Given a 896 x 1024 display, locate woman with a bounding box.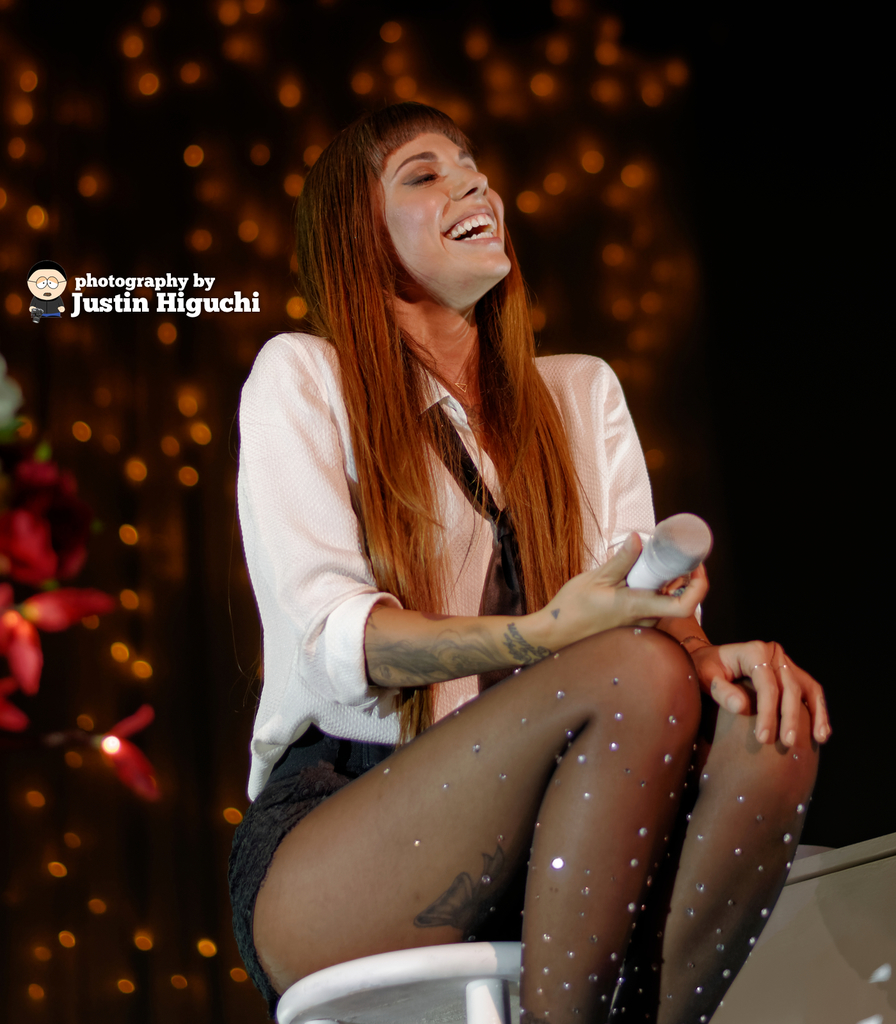
Located: {"left": 214, "top": 109, "right": 842, "bottom": 1023}.
